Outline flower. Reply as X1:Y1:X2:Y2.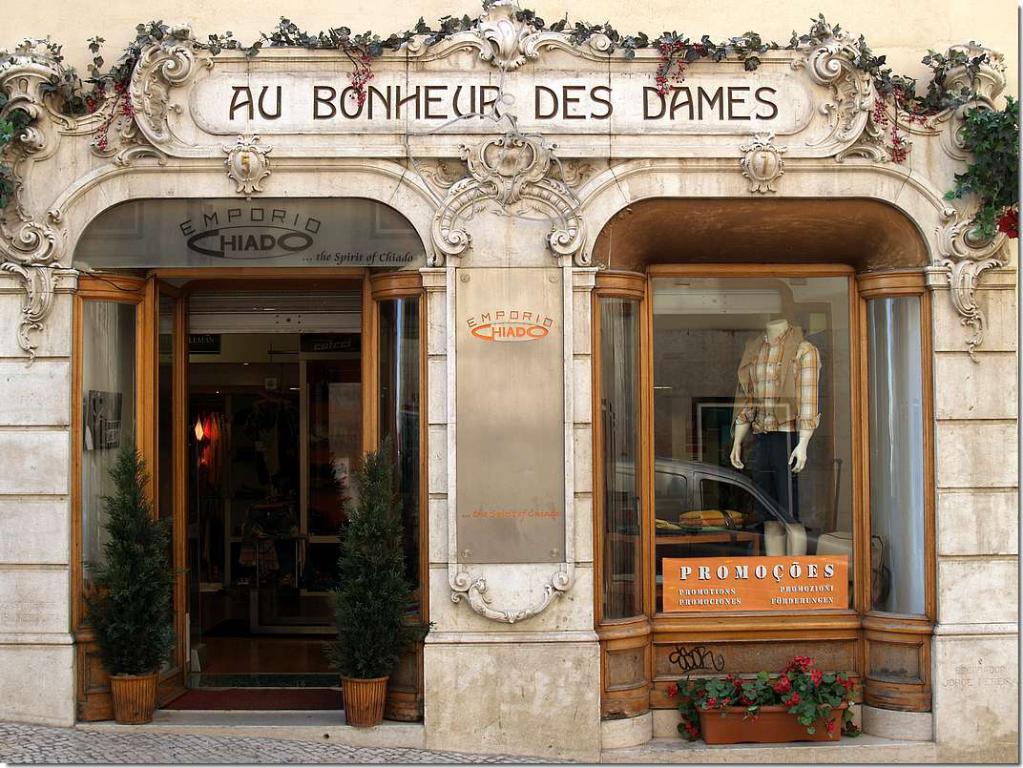
732:675:748:688.
